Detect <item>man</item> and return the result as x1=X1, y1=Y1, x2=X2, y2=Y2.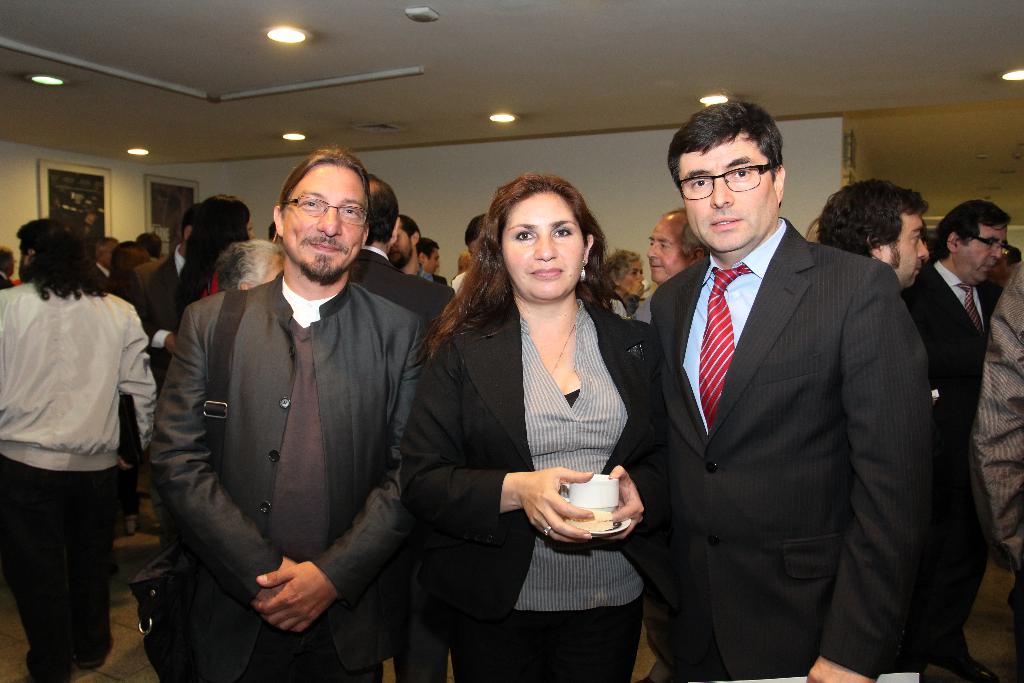
x1=177, y1=210, x2=196, y2=268.
